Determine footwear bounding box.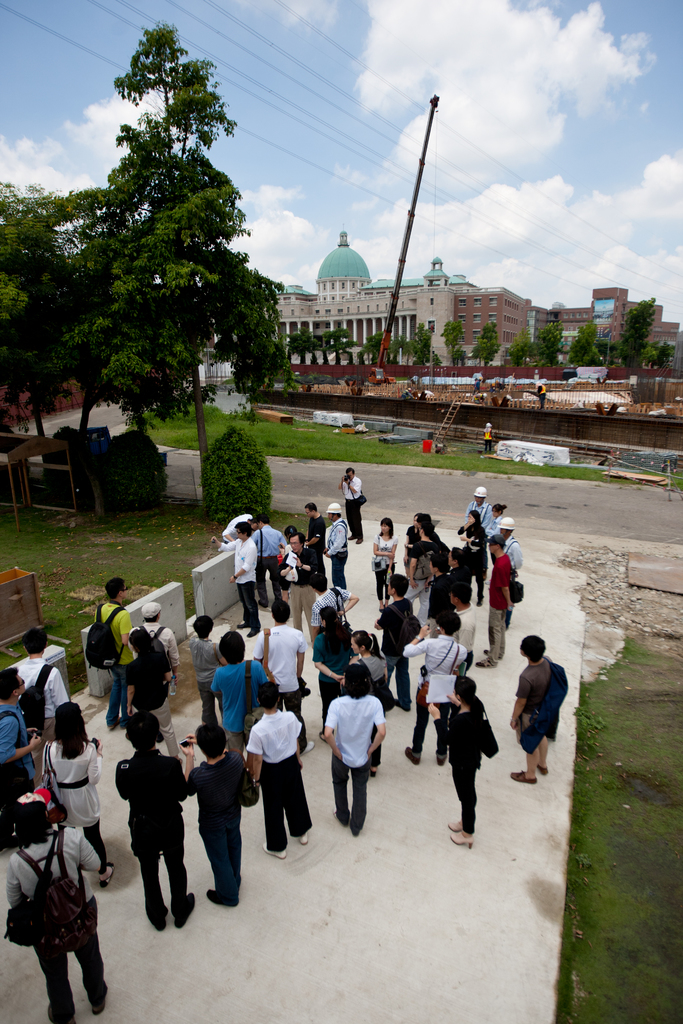
Determined: (x1=329, y1=805, x2=341, y2=828).
